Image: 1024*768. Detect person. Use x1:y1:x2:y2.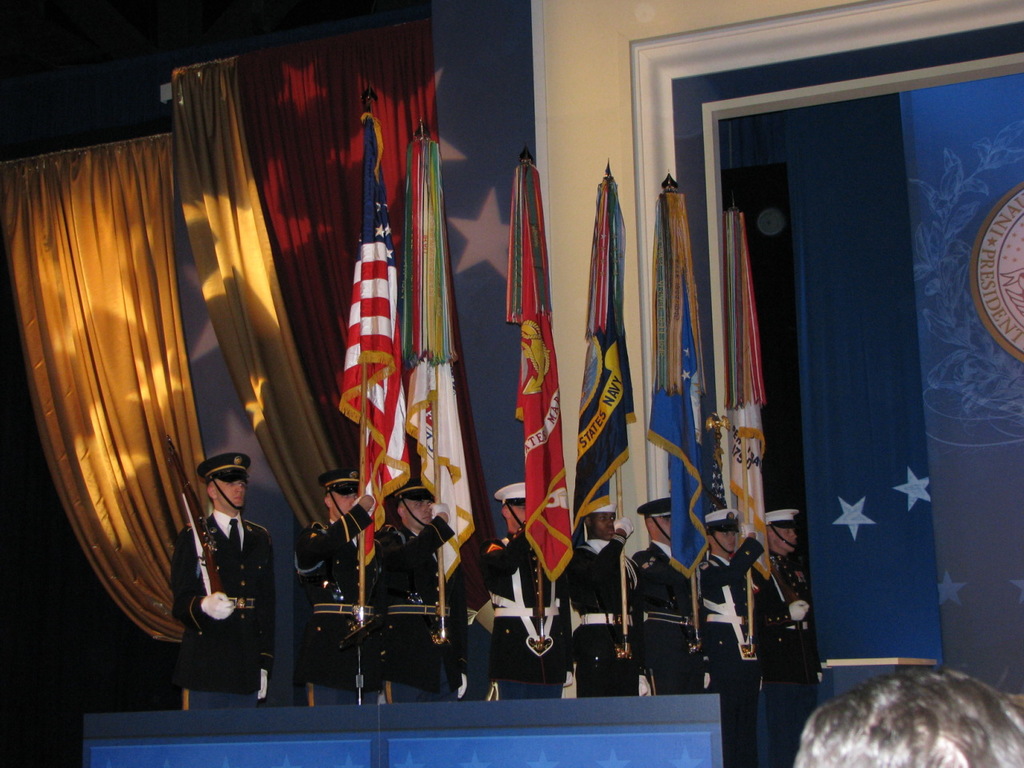
298:462:383:698.
